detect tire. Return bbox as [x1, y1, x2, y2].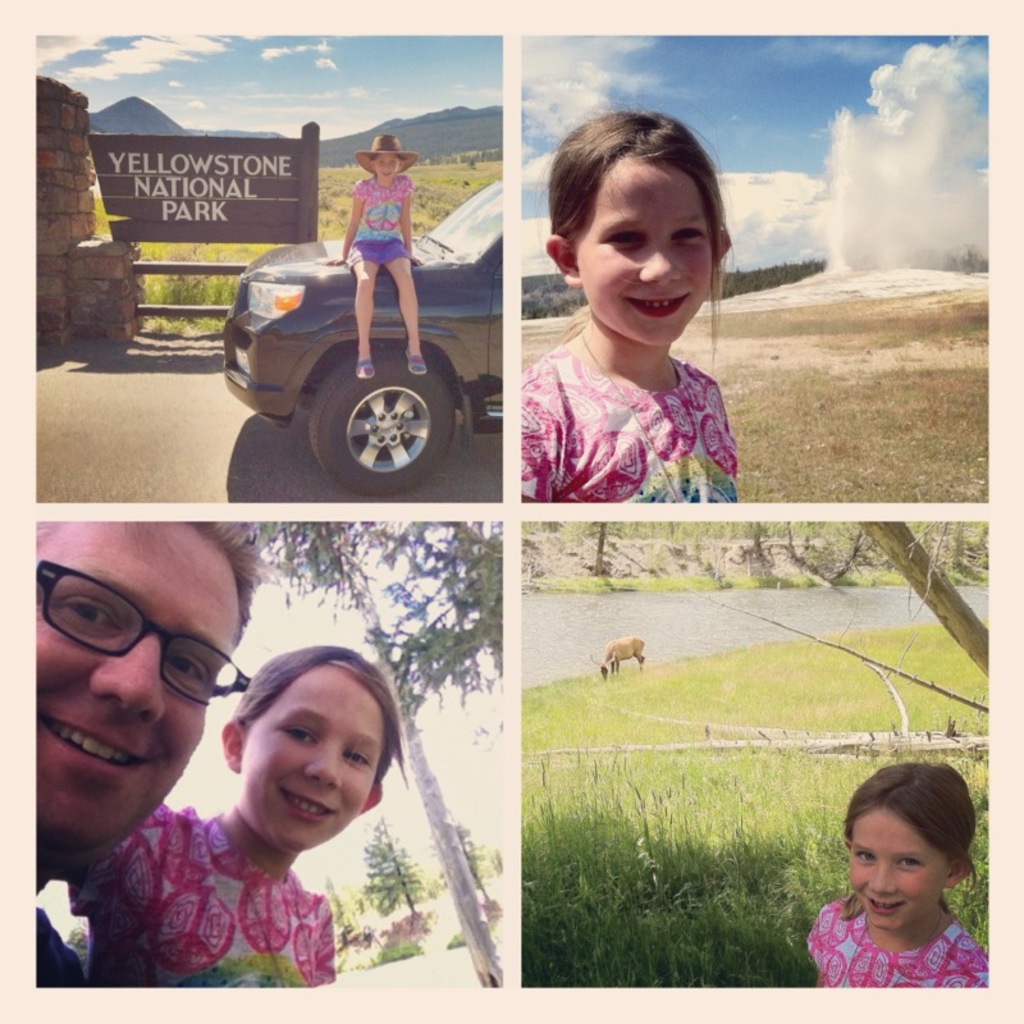
[307, 348, 454, 495].
